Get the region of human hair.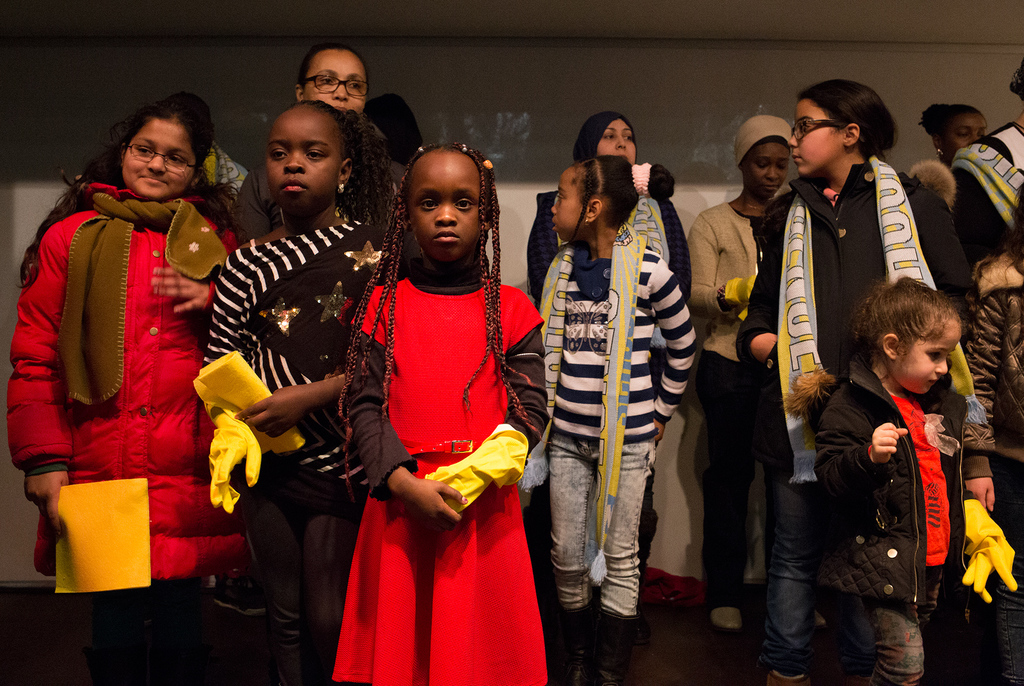
select_region(845, 278, 964, 378).
